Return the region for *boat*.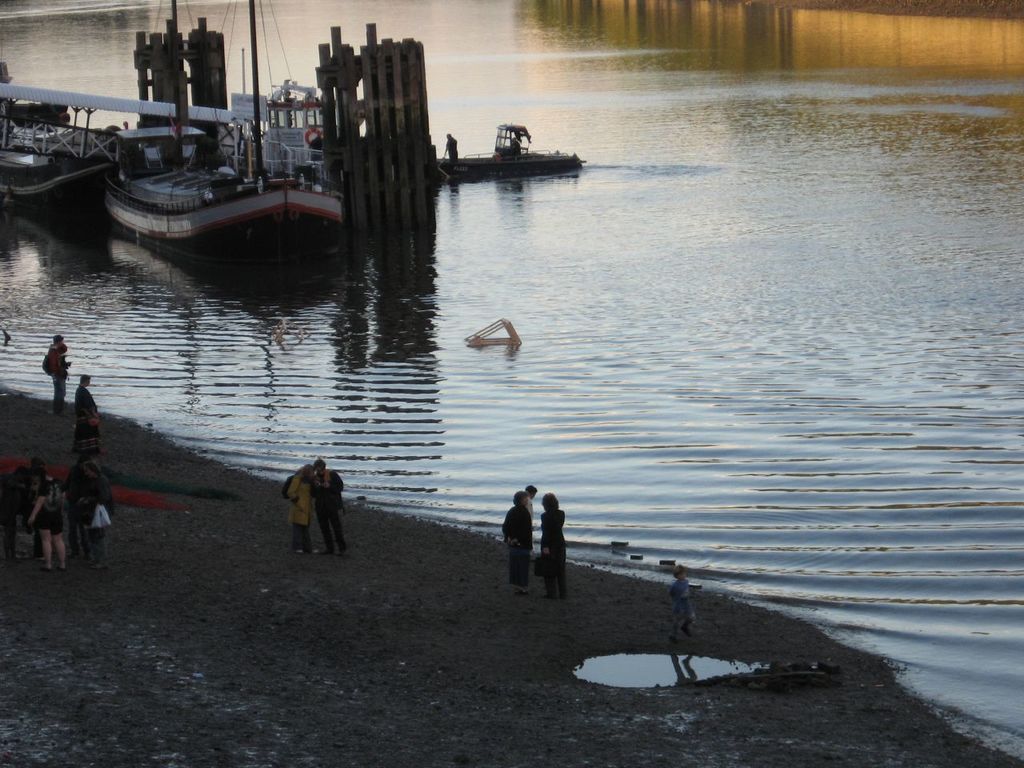
left=215, top=0, right=338, bottom=159.
